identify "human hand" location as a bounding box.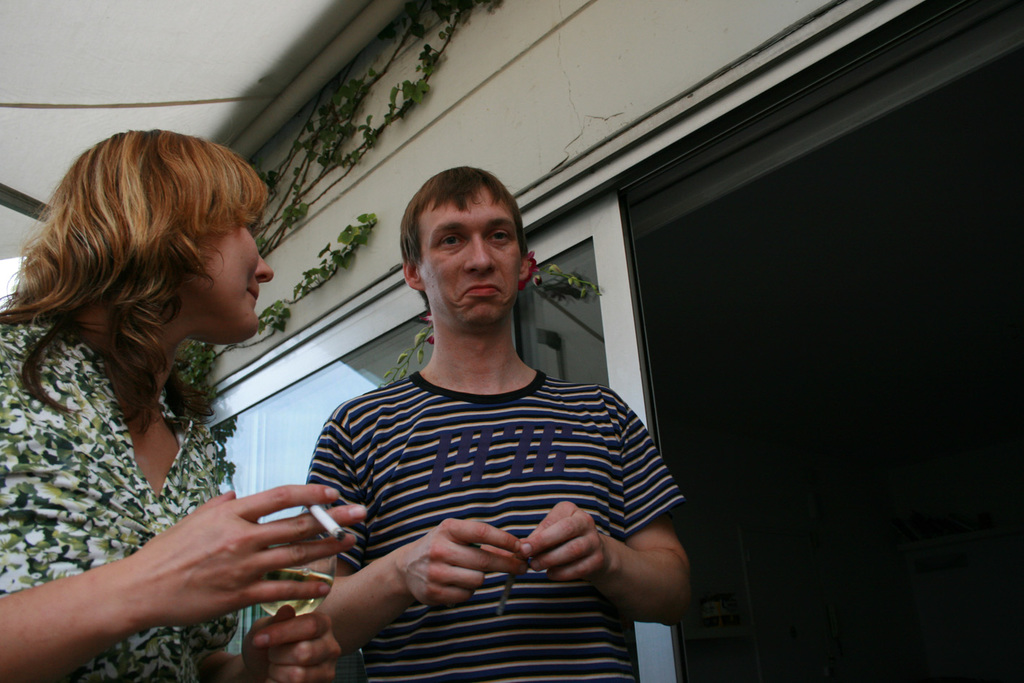
{"x1": 134, "y1": 482, "x2": 366, "y2": 626}.
